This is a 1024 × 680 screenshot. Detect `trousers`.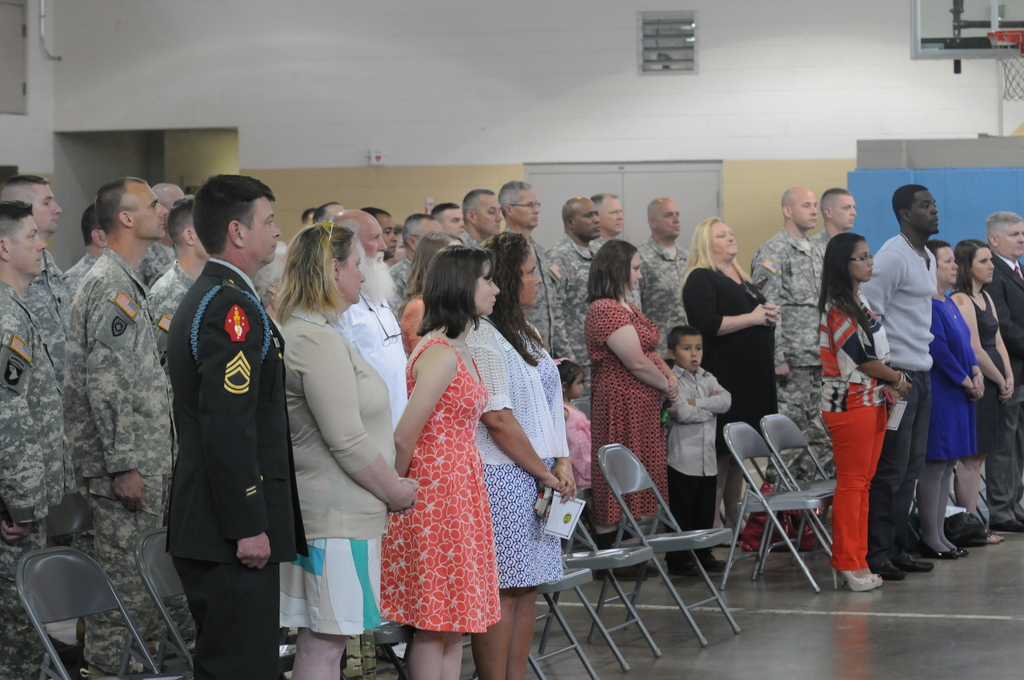
[x1=571, y1=364, x2=593, y2=419].
